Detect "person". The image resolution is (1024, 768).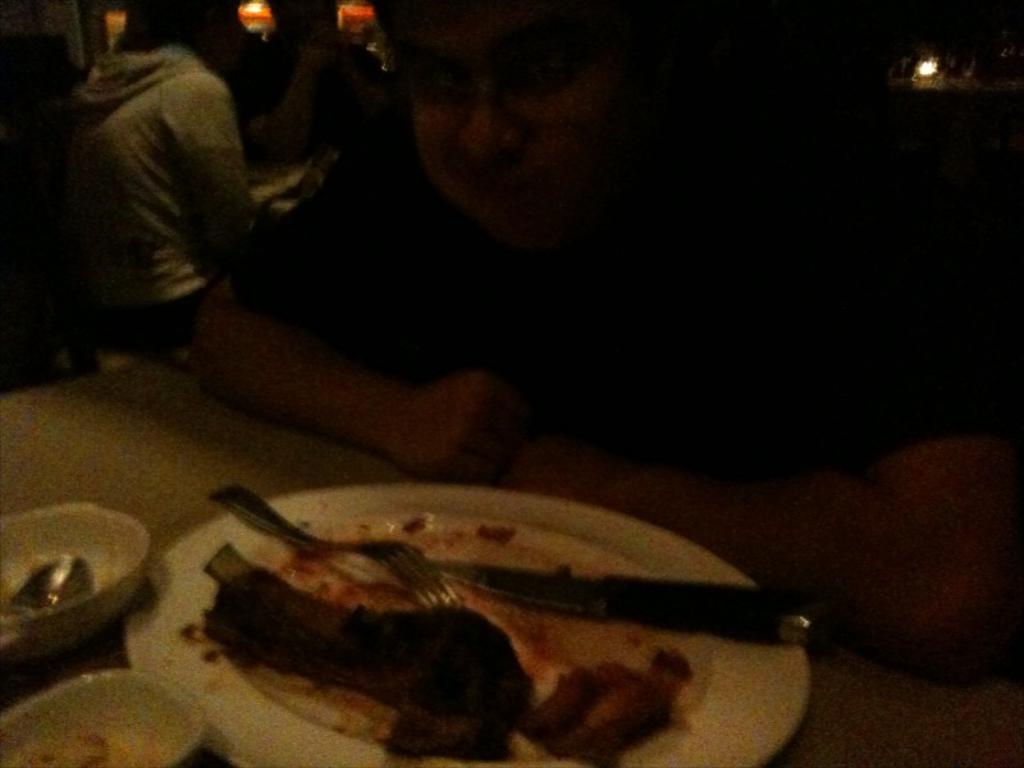
rect(60, 0, 260, 349).
